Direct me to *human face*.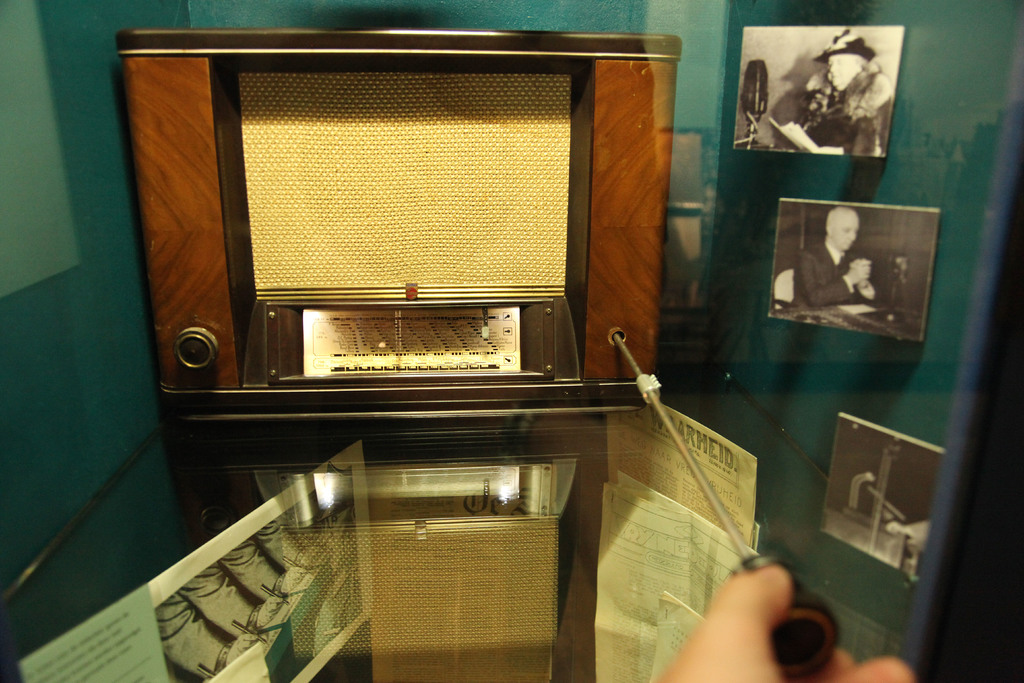
Direction: (822, 50, 852, 81).
